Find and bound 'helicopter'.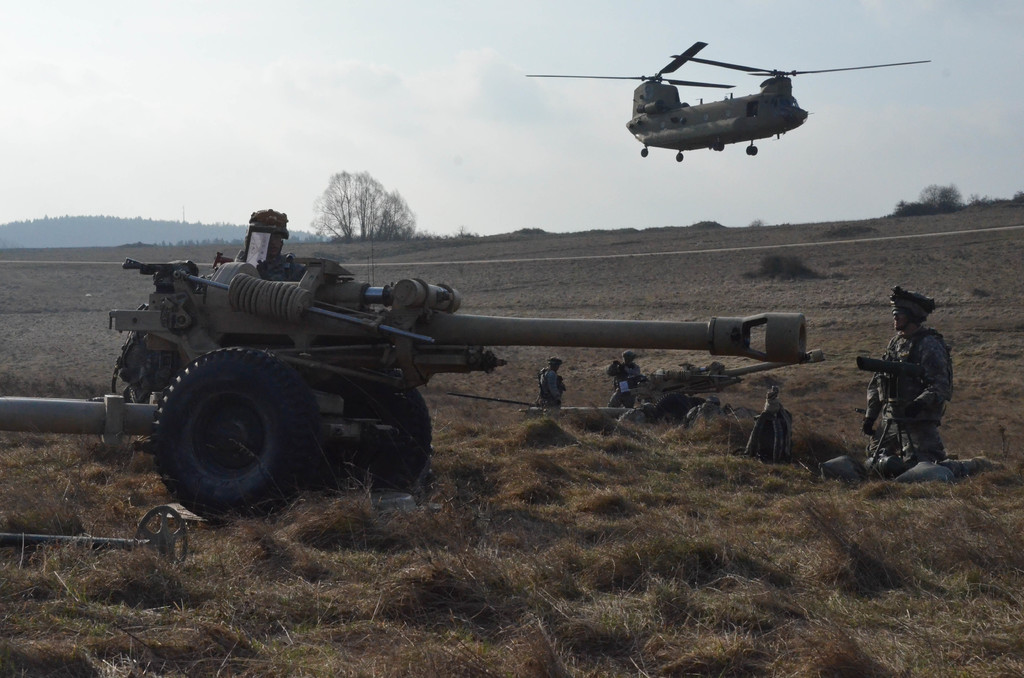
Bound: region(525, 40, 932, 161).
